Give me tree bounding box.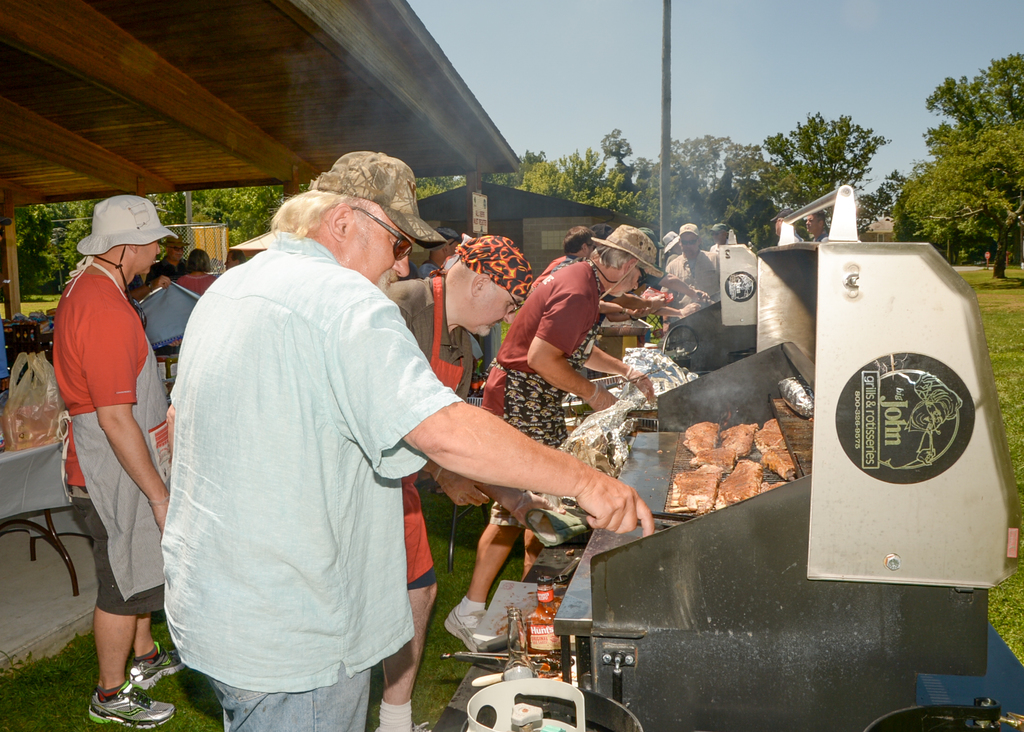
box=[484, 121, 657, 226].
